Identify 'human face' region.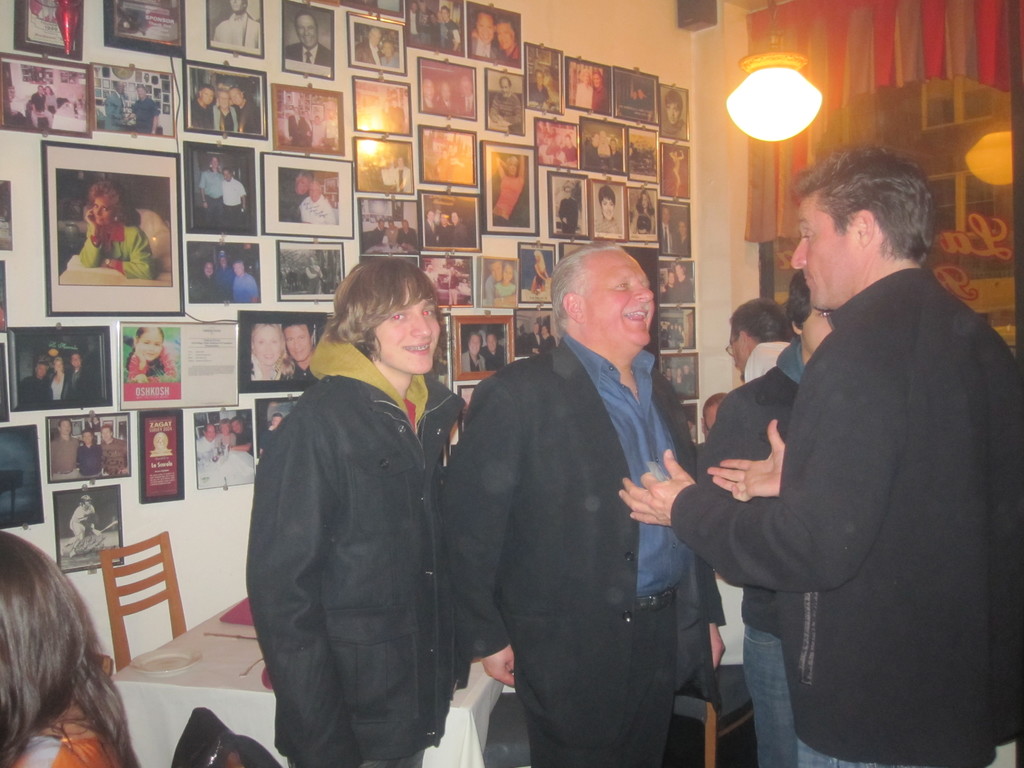
Region: locate(295, 178, 308, 195).
